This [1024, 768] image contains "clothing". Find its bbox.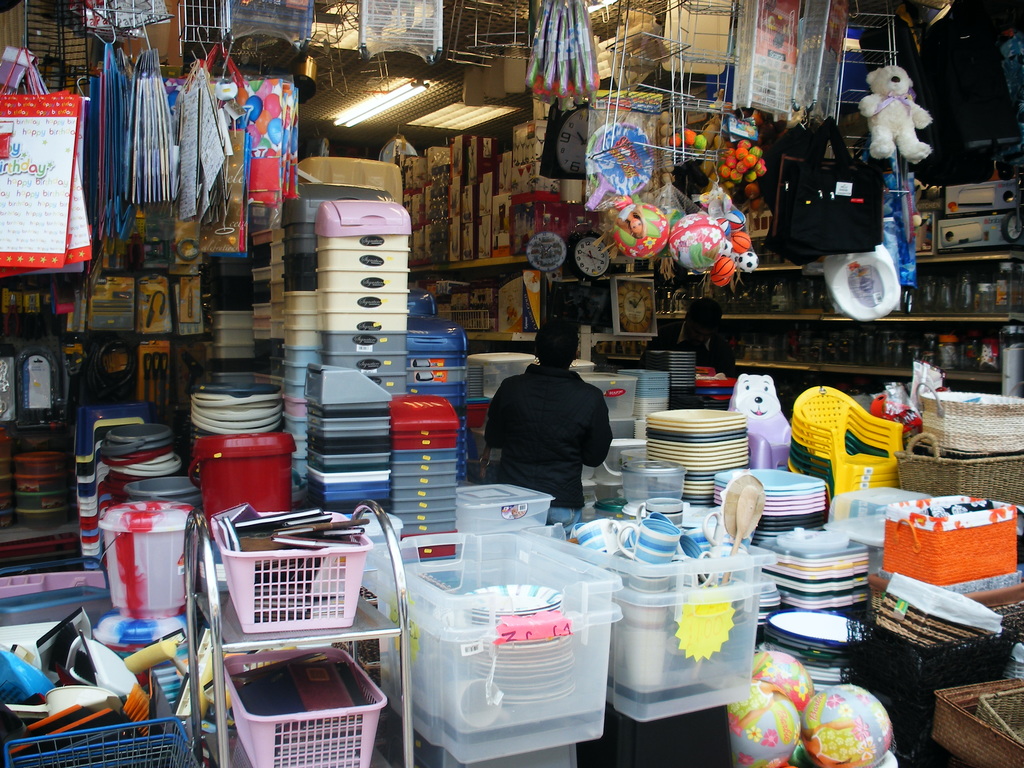
box(479, 360, 618, 530).
